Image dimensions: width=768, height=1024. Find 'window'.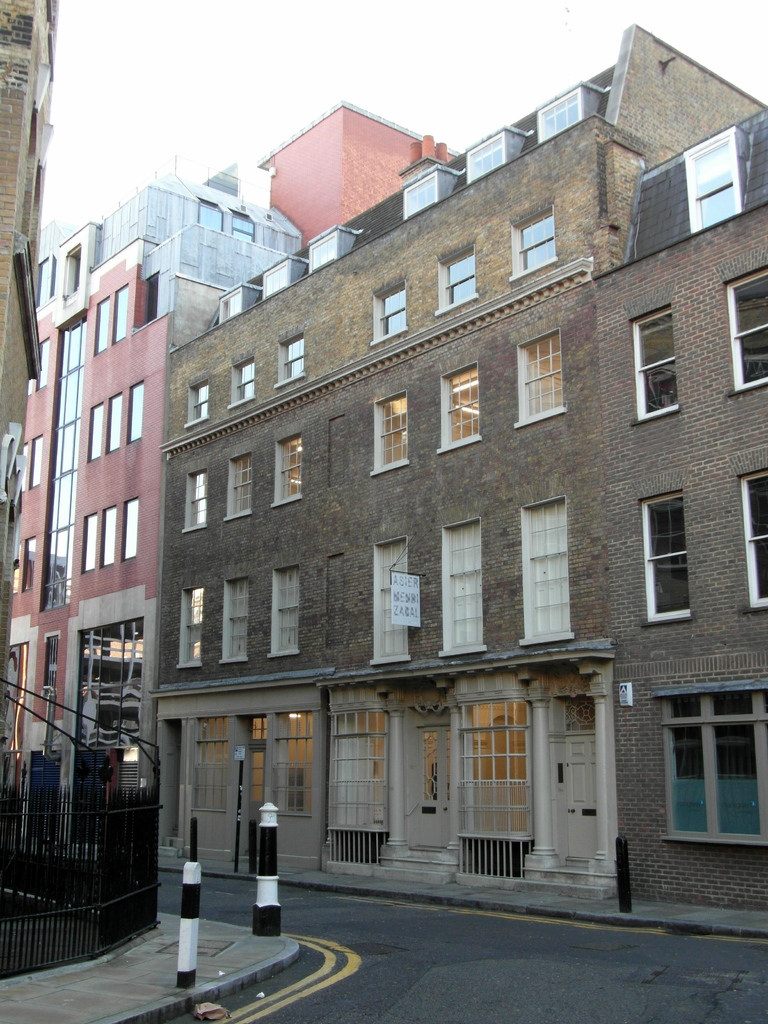
detection(652, 676, 767, 841).
